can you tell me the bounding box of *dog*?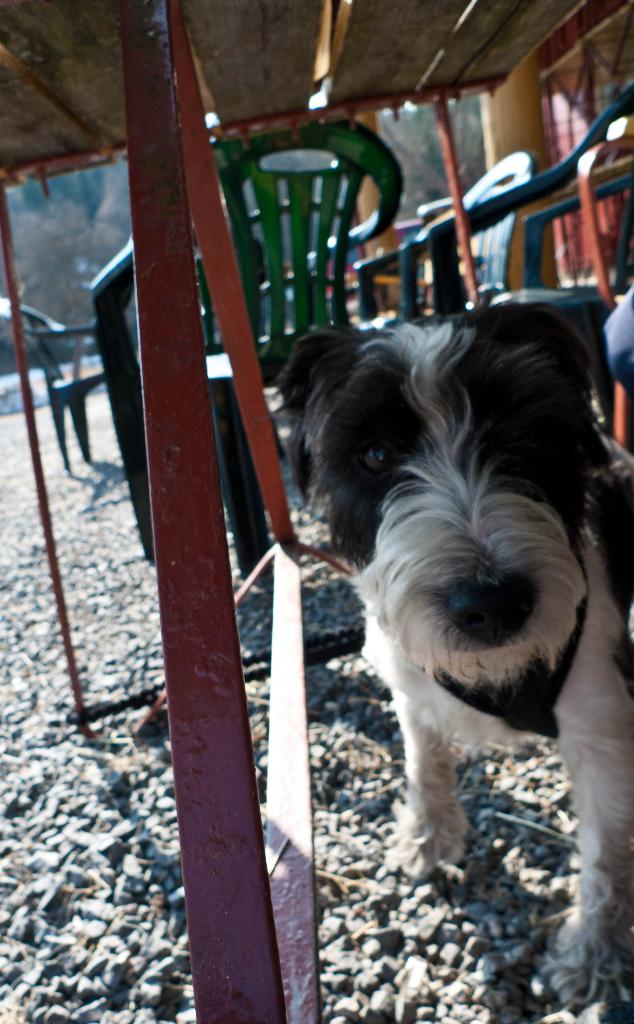
crop(270, 302, 633, 1005).
